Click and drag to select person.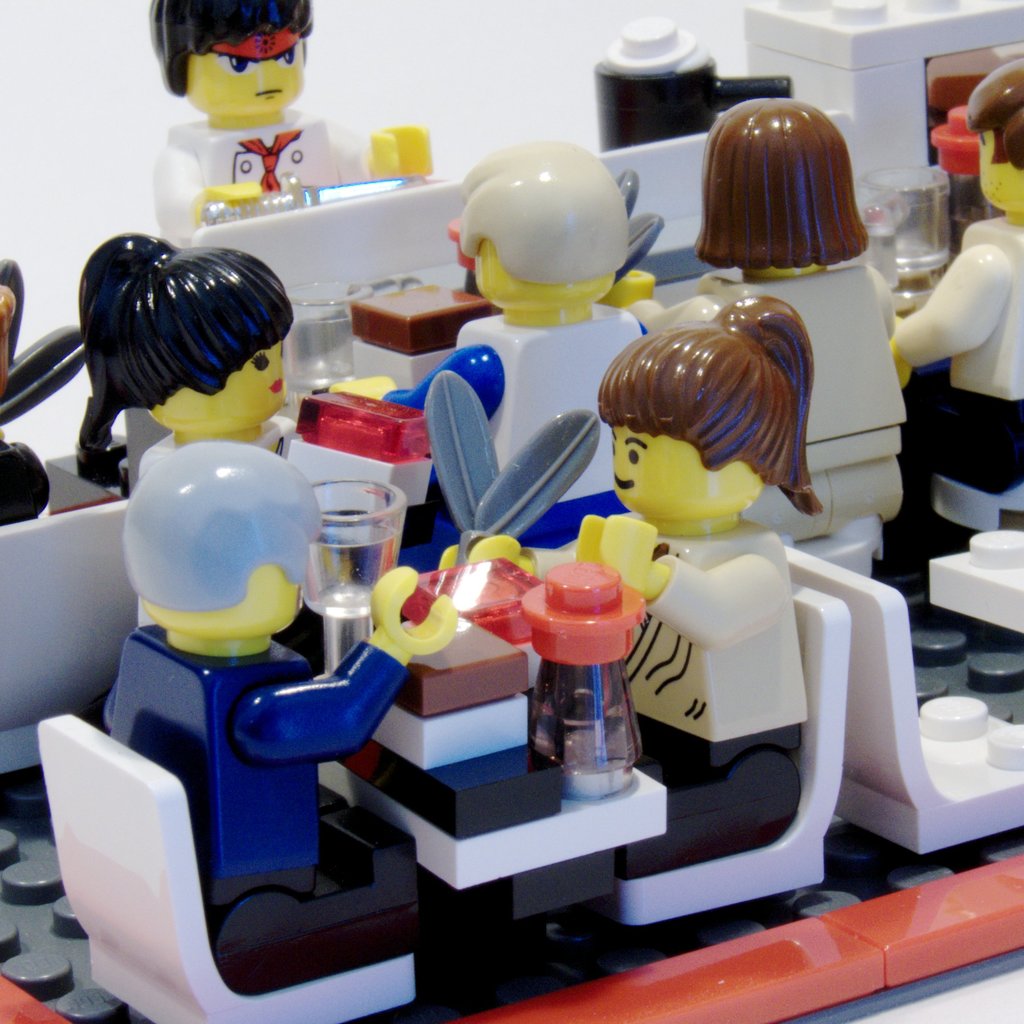
Selection: (105, 440, 467, 945).
